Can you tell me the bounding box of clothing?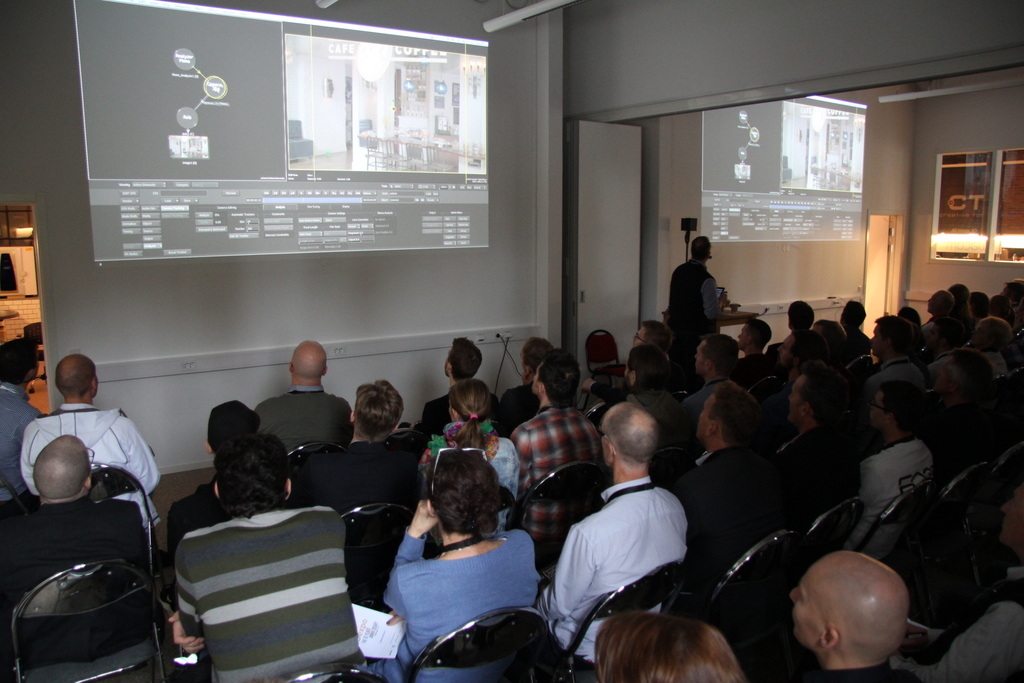
detection(855, 354, 918, 399).
